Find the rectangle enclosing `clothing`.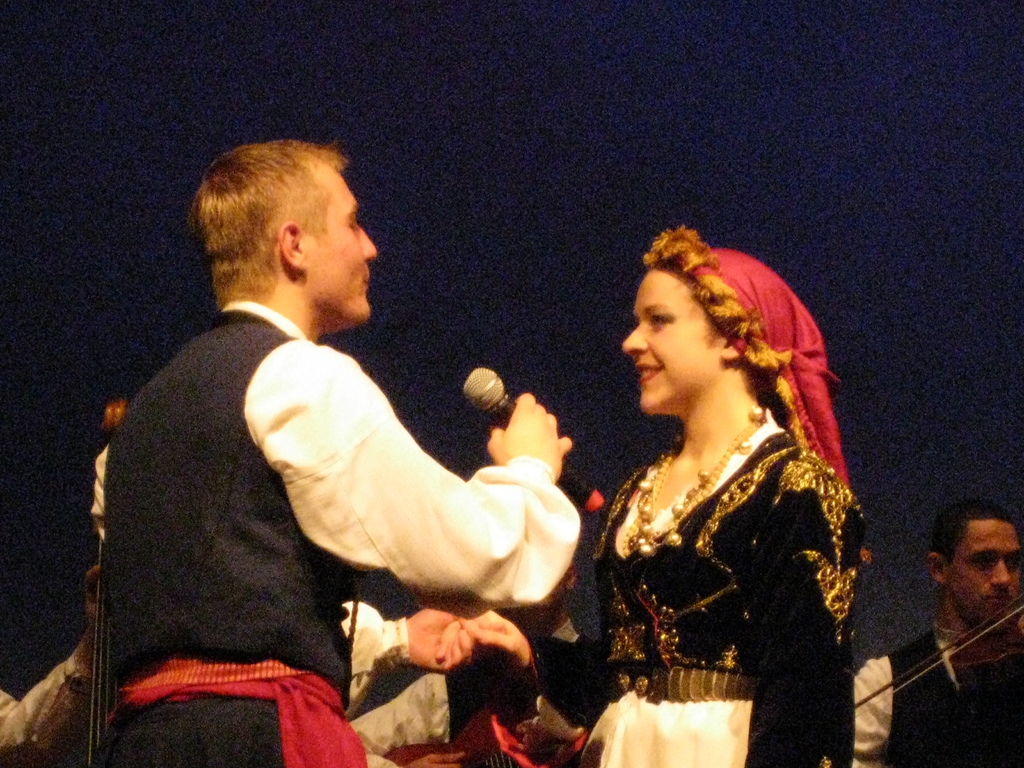
[x1=72, y1=230, x2=573, y2=737].
